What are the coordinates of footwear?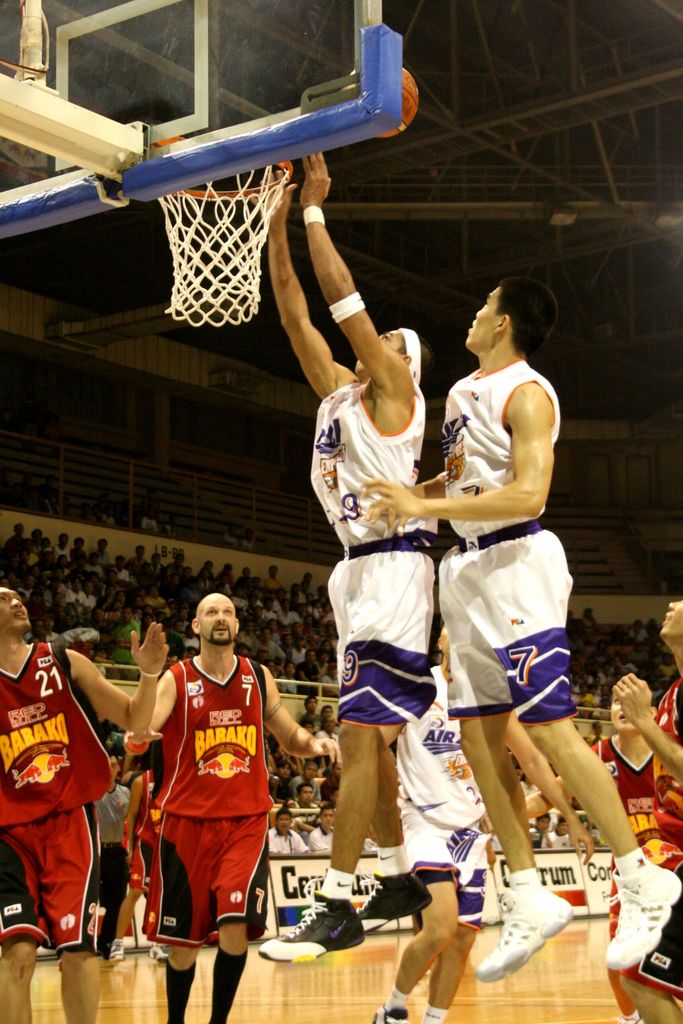
[x1=352, y1=875, x2=427, y2=936].
